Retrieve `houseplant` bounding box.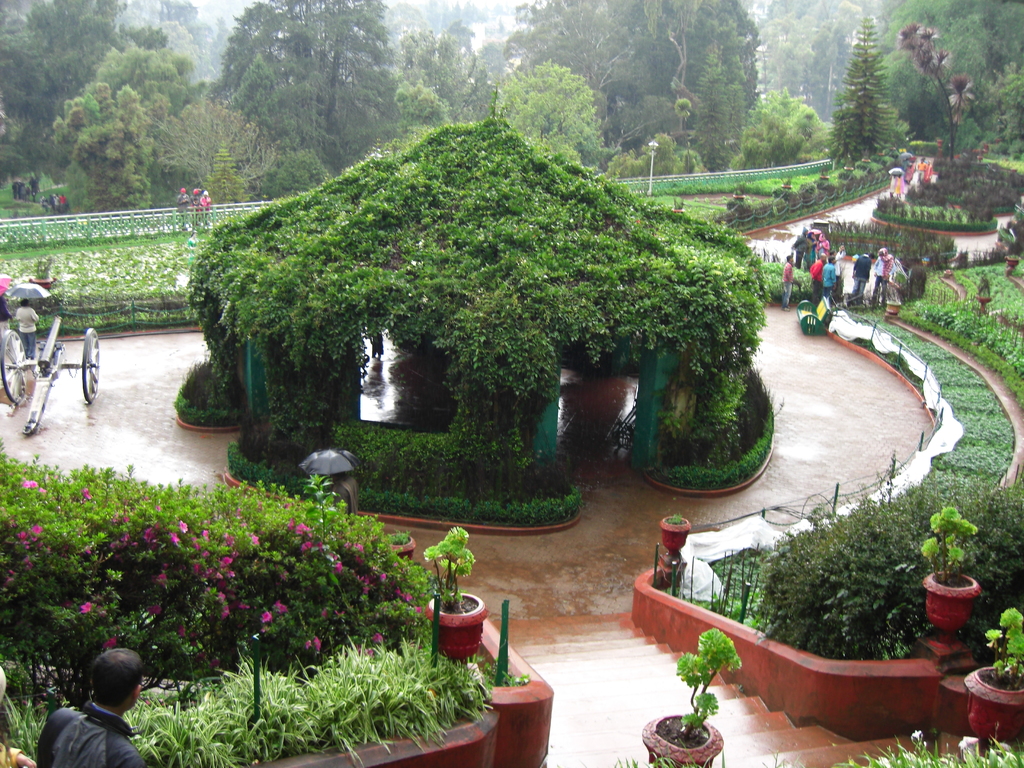
Bounding box: 663,507,696,570.
